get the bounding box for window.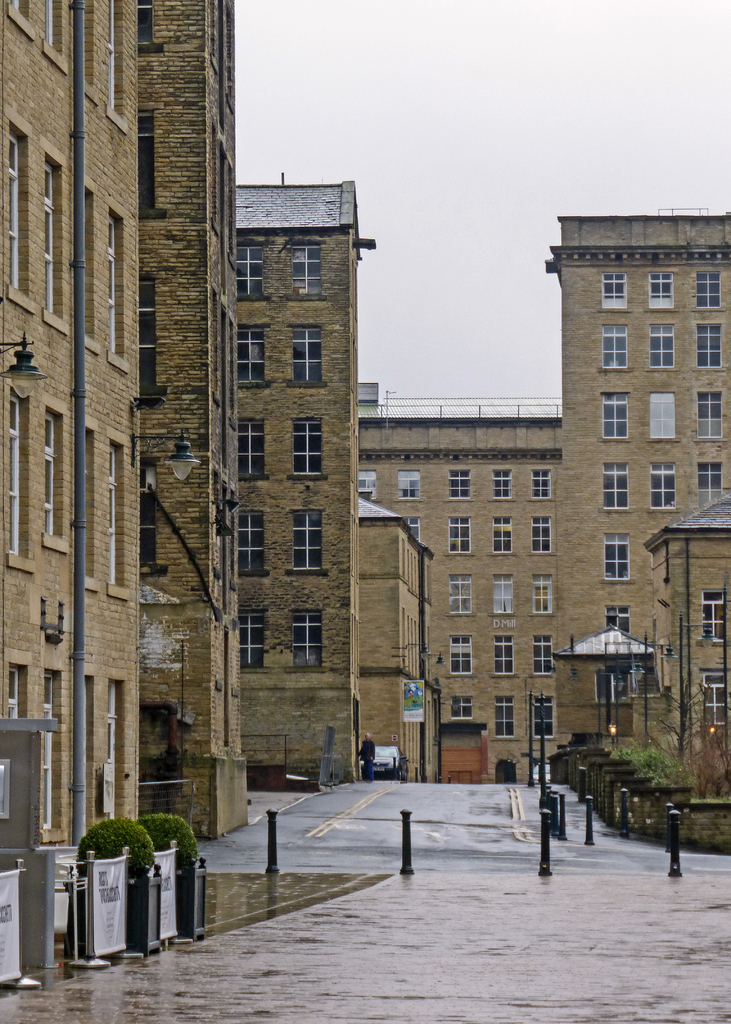
locate(453, 639, 473, 676).
